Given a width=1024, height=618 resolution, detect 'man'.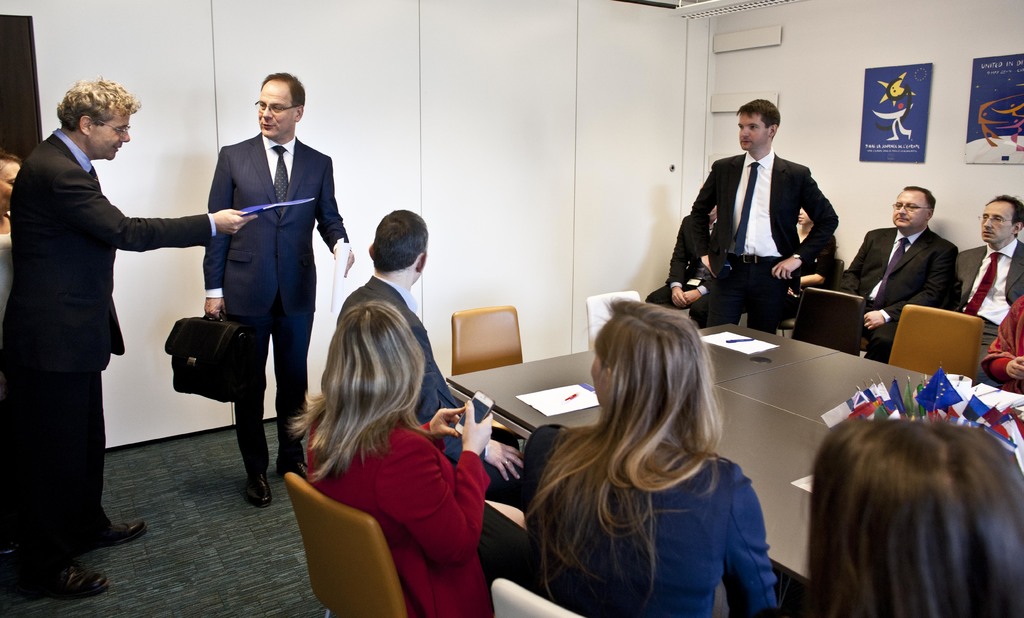
951/193/1023/382.
